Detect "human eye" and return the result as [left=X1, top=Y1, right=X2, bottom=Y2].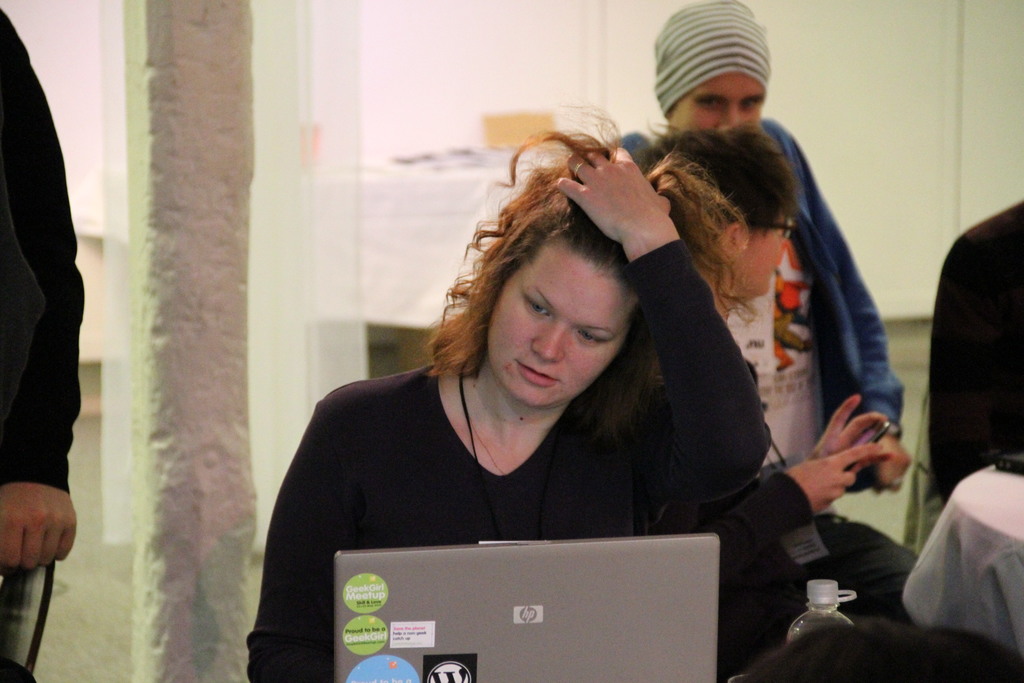
[left=572, top=331, right=609, bottom=347].
